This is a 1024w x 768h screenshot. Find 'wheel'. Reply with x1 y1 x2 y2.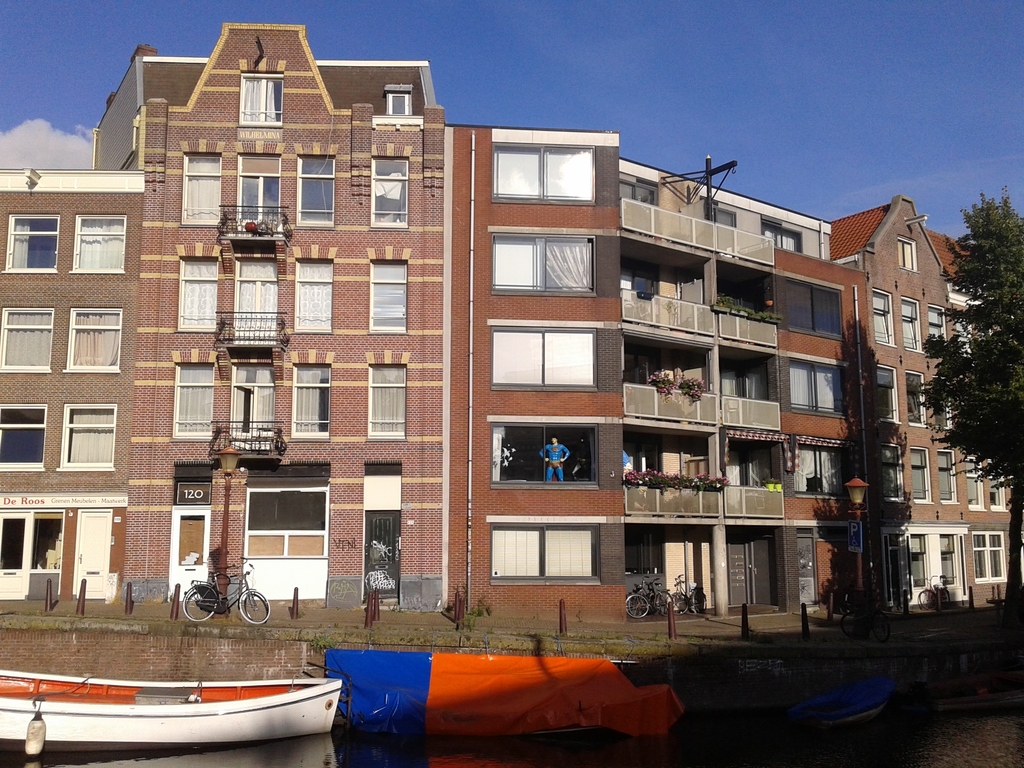
918 591 940 610.
